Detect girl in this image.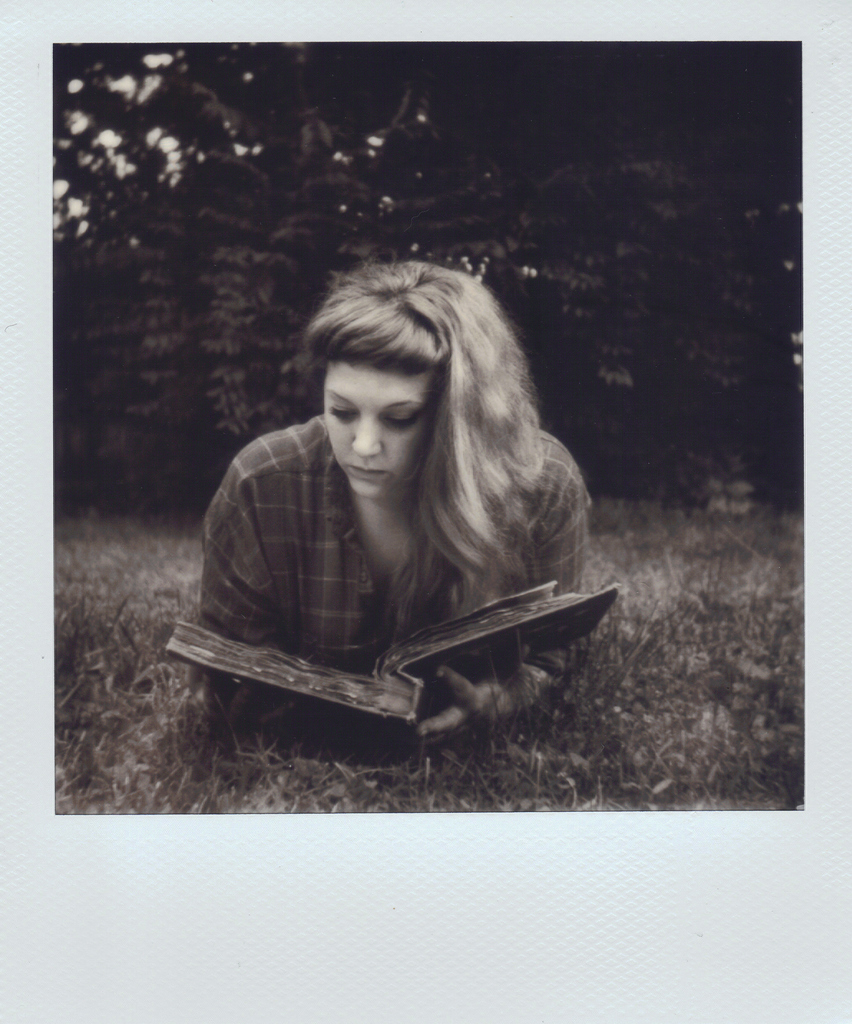
Detection: bbox=[204, 257, 596, 745].
